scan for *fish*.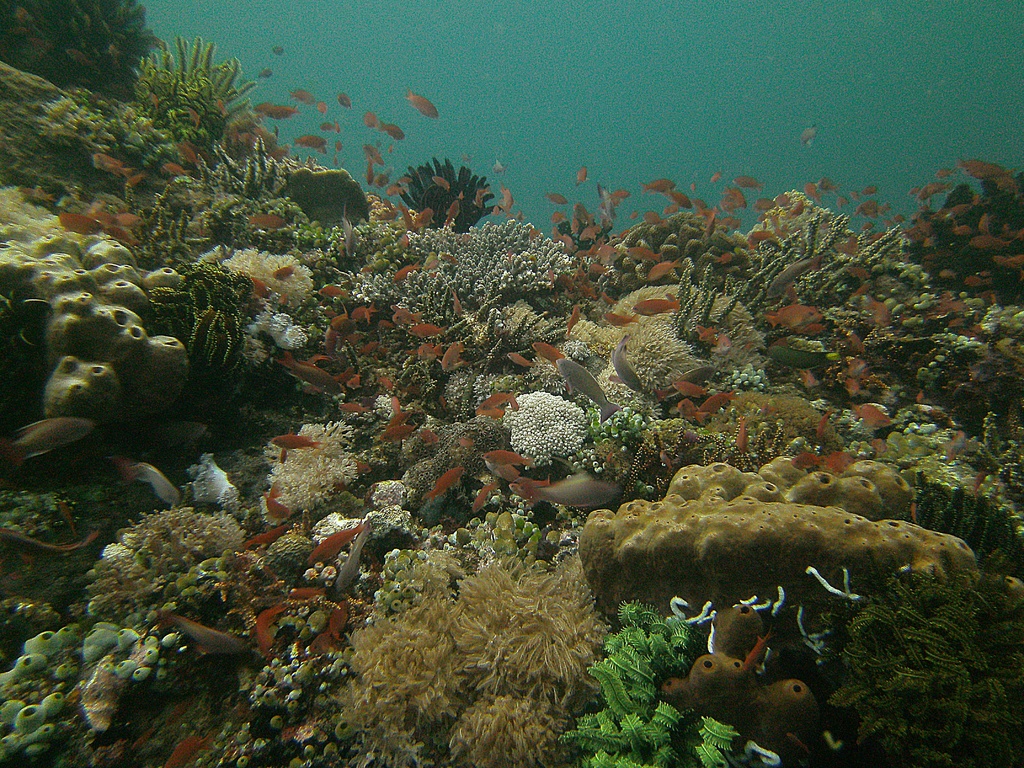
Scan result: [323, 314, 350, 353].
